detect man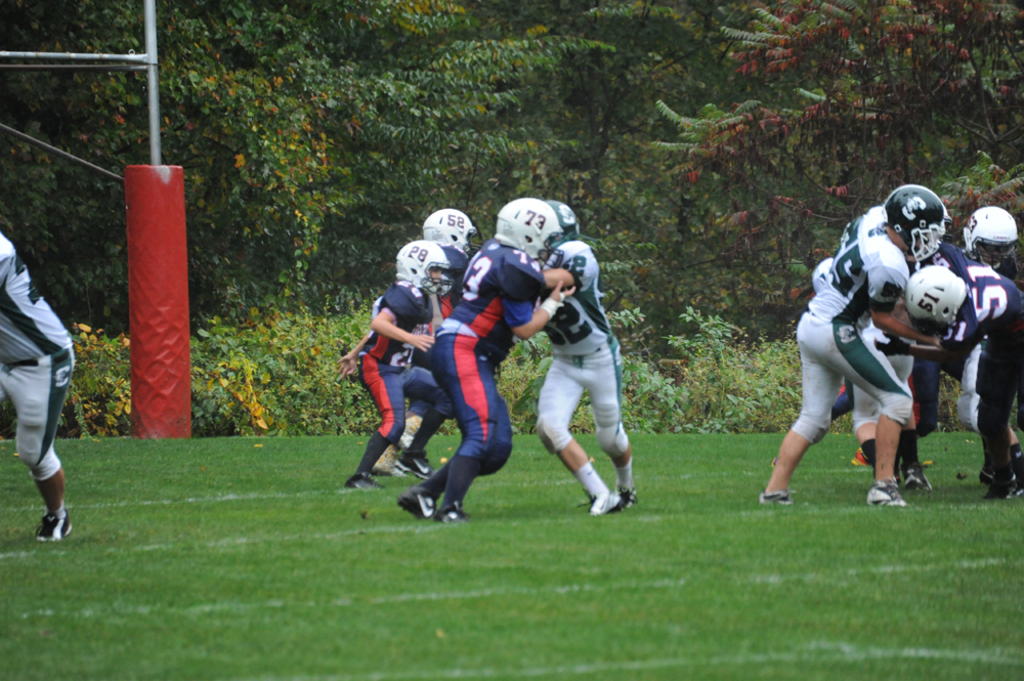
BBox(911, 246, 1023, 501)
